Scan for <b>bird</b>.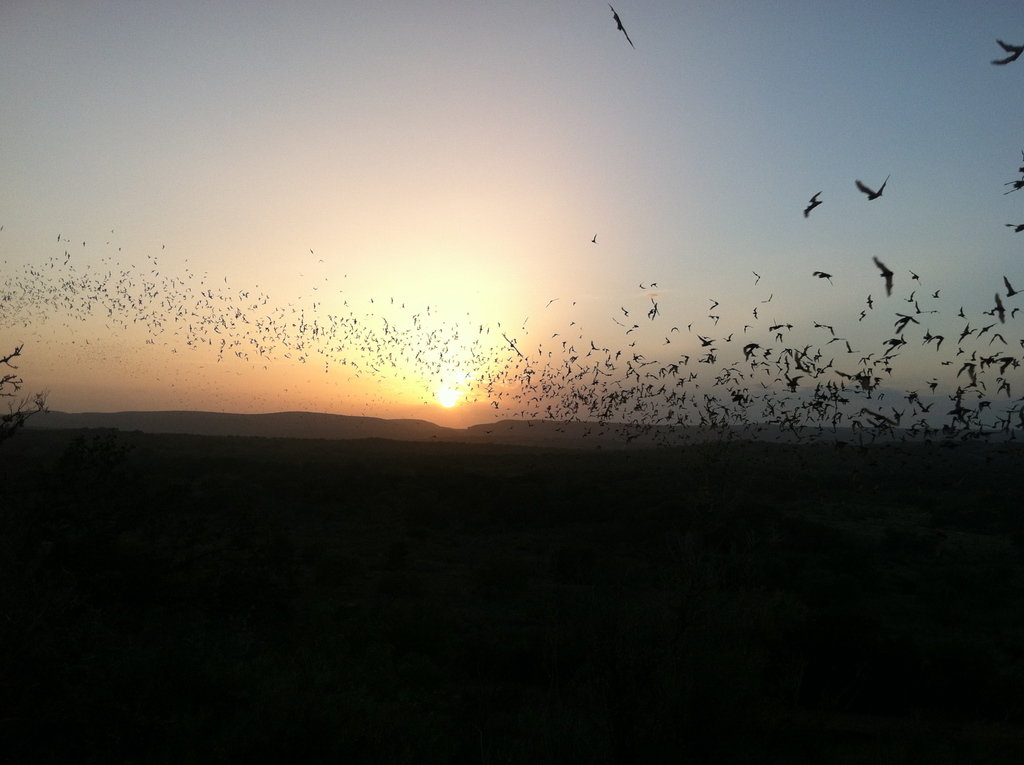
Scan result: left=857, top=309, right=866, bottom=326.
